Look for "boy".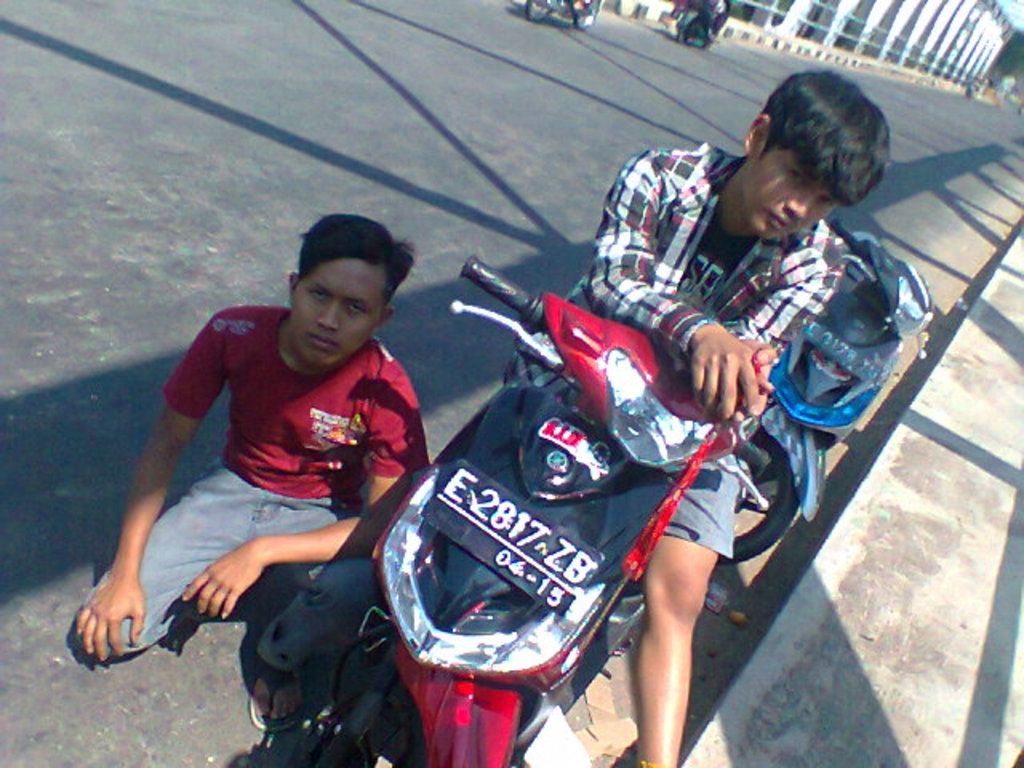
Found: Rect(421, 66, 896, 766).
